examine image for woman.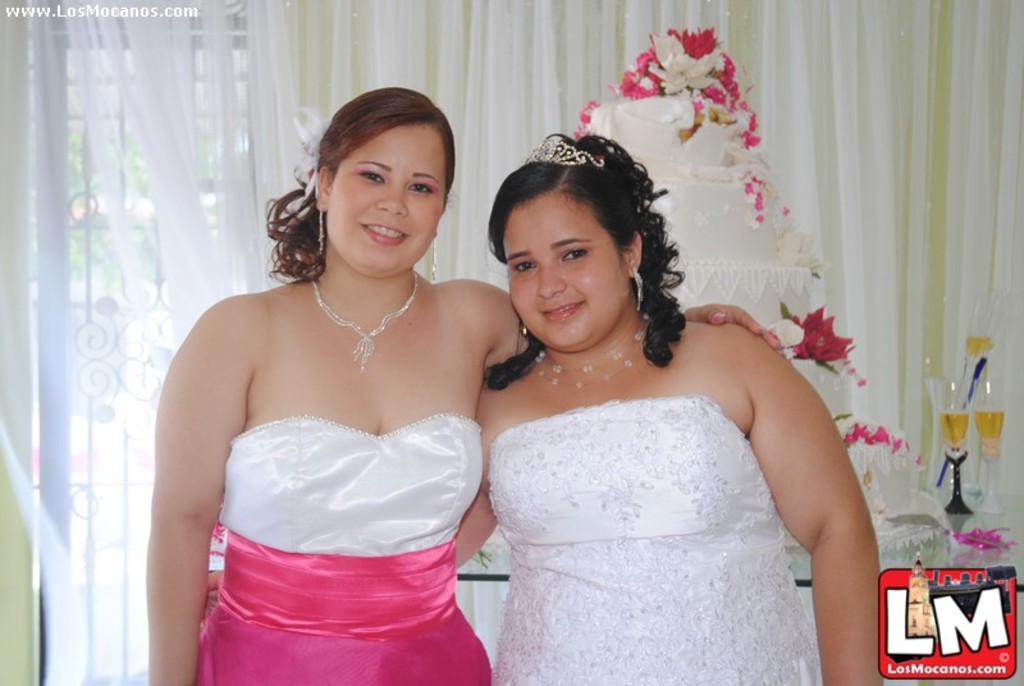
Examination result: crop(204, 133, 895, 685).
